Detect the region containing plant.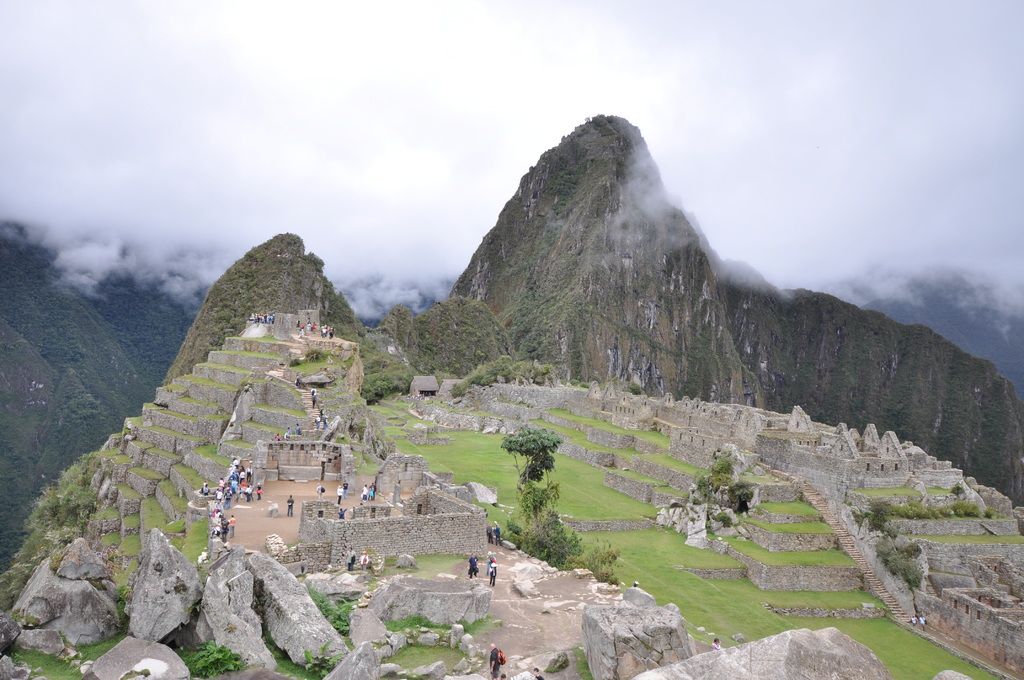
Rect(872, 535, 897, 555).
